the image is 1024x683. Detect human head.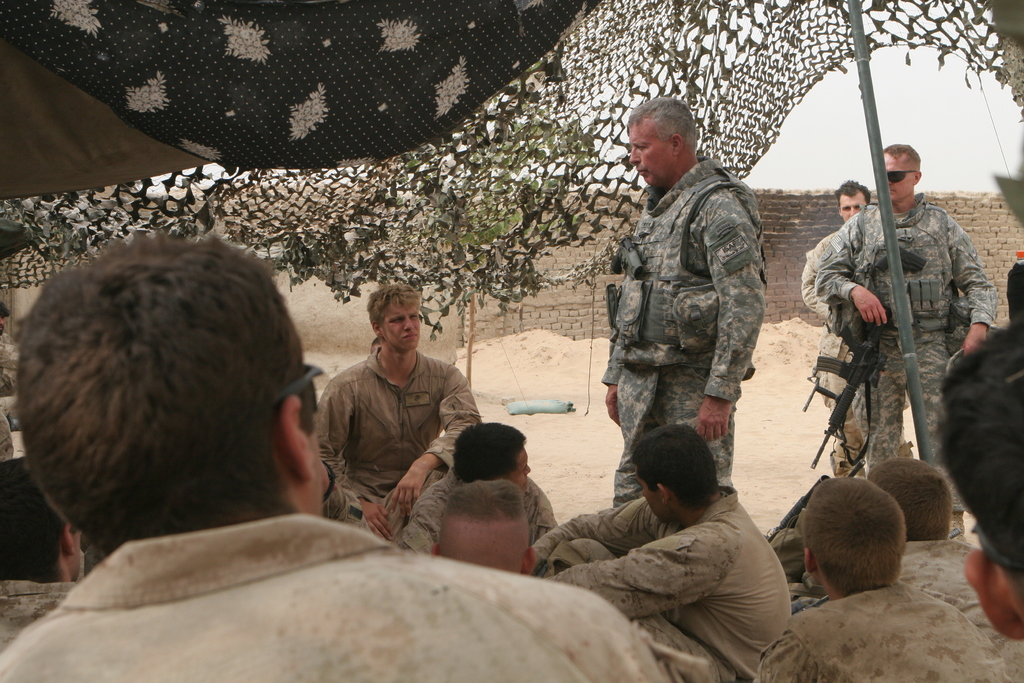
Detection: Rect(449, 422, 534, 493).
